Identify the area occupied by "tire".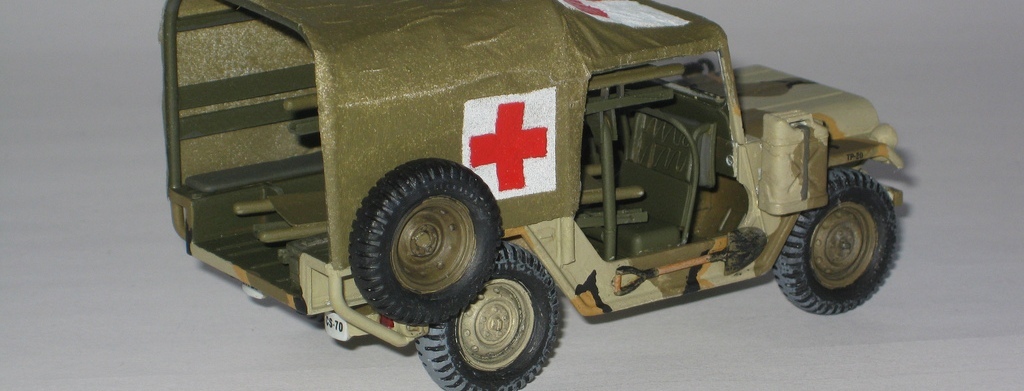
Area: bbox=(349, 156, 504, 324).
